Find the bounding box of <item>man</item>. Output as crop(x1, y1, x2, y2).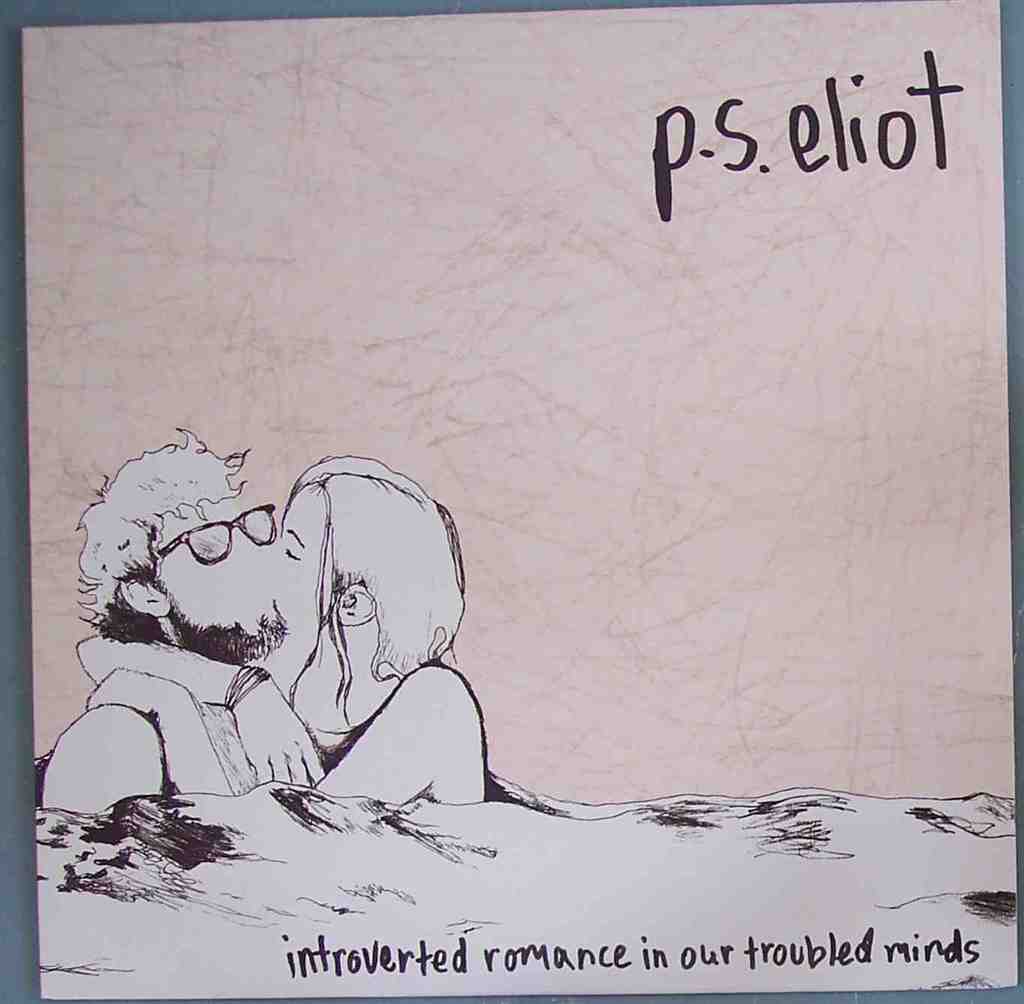
crop(33, 407, 289, 815).
